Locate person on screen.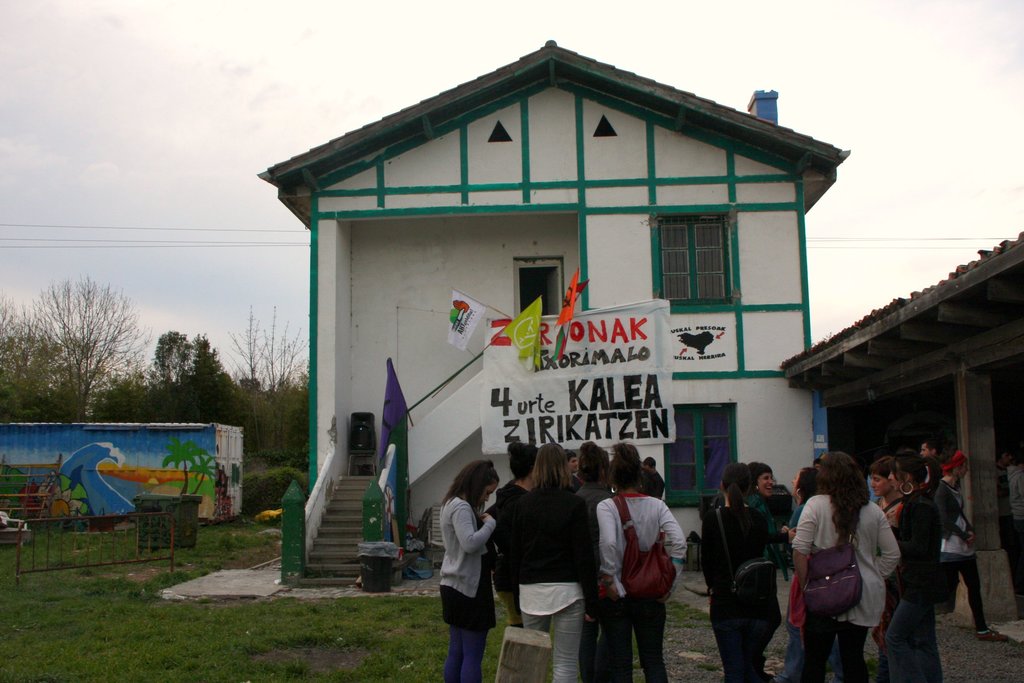
On screen at locate(749, 465, 777, 548).
